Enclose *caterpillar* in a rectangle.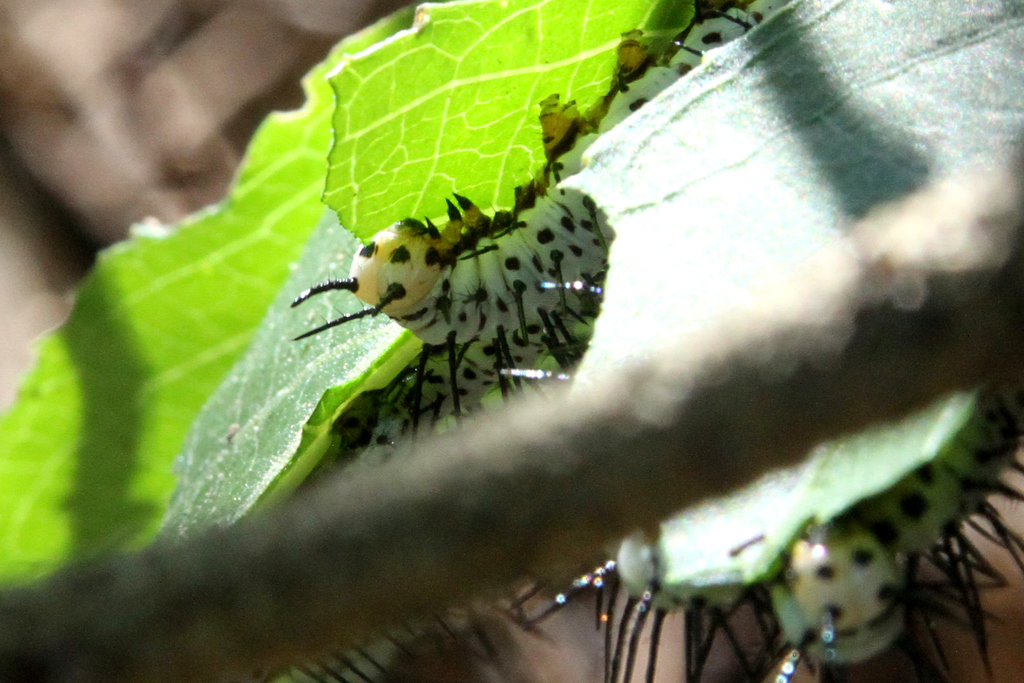
detection(737, 353, 1011, 682).
